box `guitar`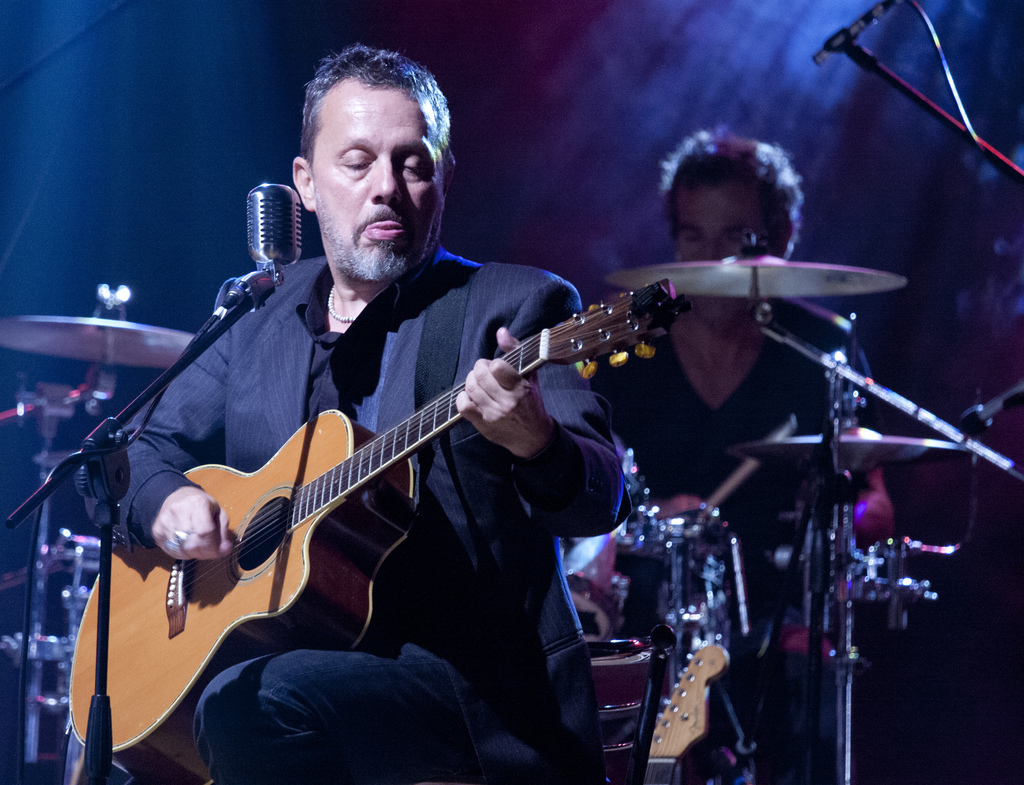
[left=63, top=274, right=693, bottom=784]
